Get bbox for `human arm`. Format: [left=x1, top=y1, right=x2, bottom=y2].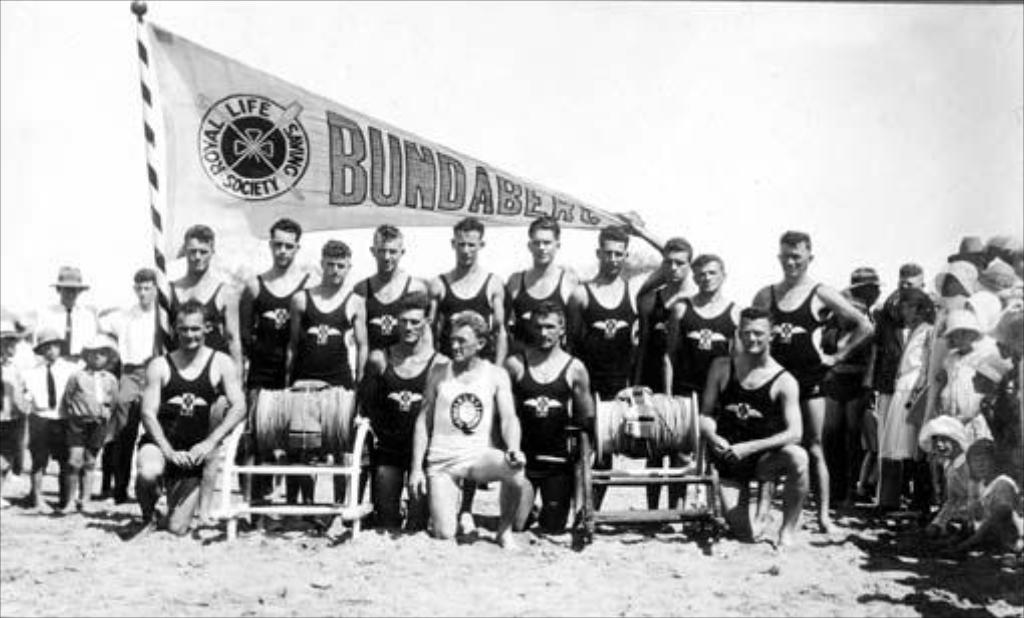
[left=241, top=273, right=253, bottom=355].
